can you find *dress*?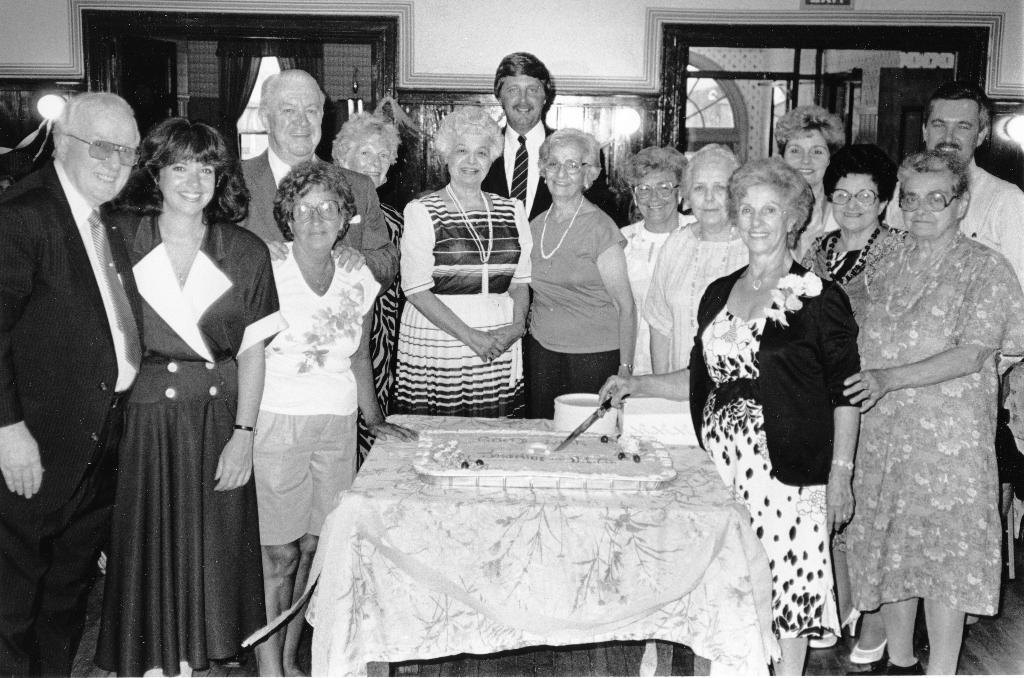
Yes, bounding box: {"x1": 693, "y1": 260, "x2": 862, "y2": 656}.
